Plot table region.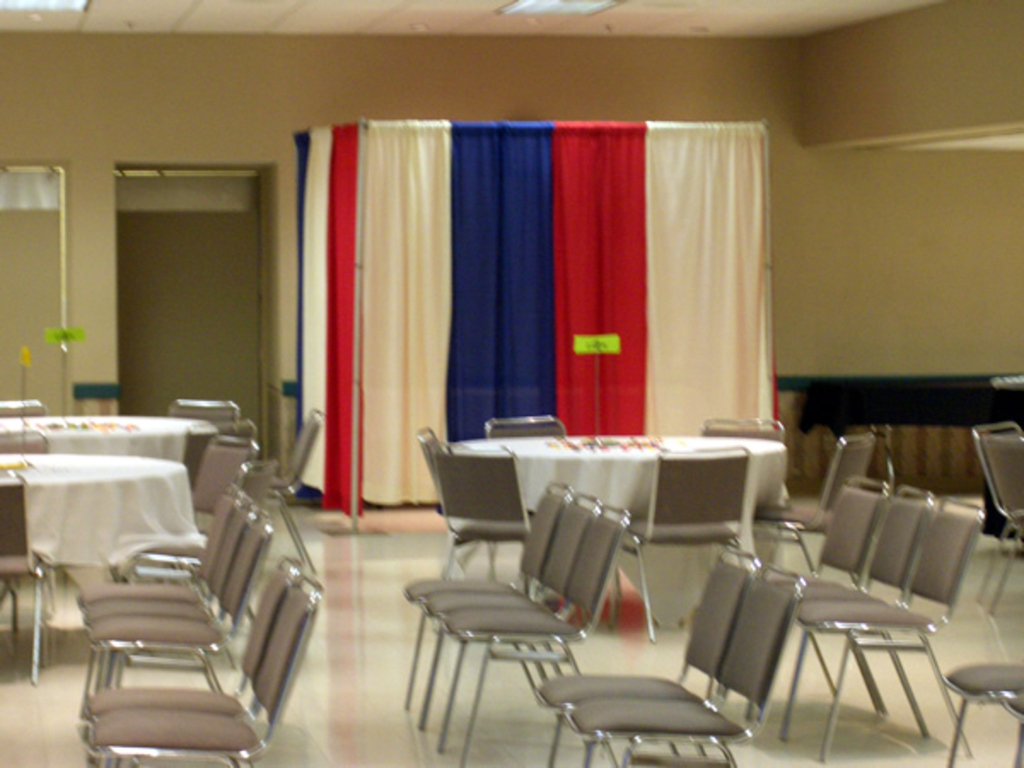
Plotted at (left=442, top=433, right=777, bottom=621).
